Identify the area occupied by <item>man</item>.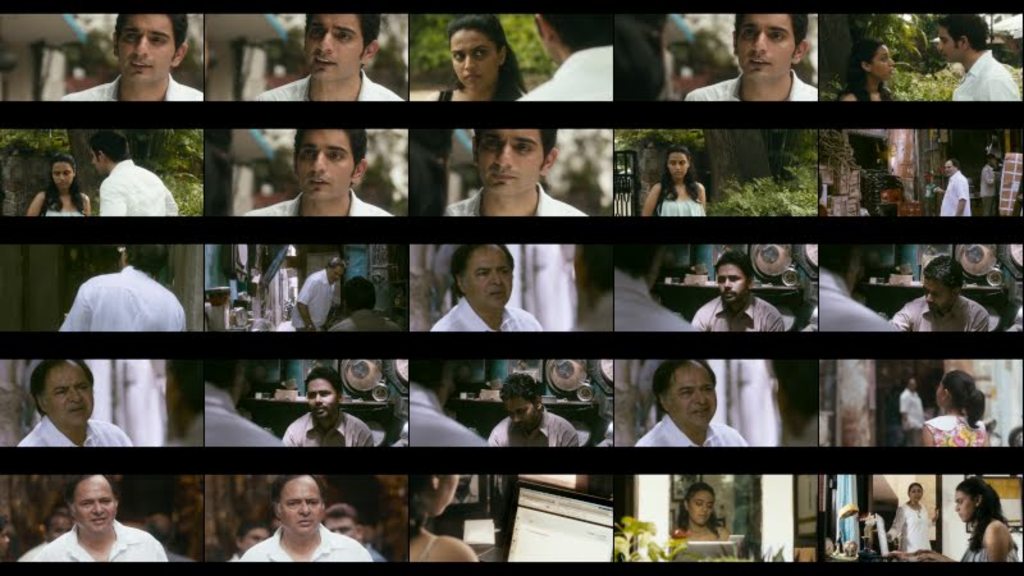
Area: [x1=897, y1=376, x2=927, y2=447].
